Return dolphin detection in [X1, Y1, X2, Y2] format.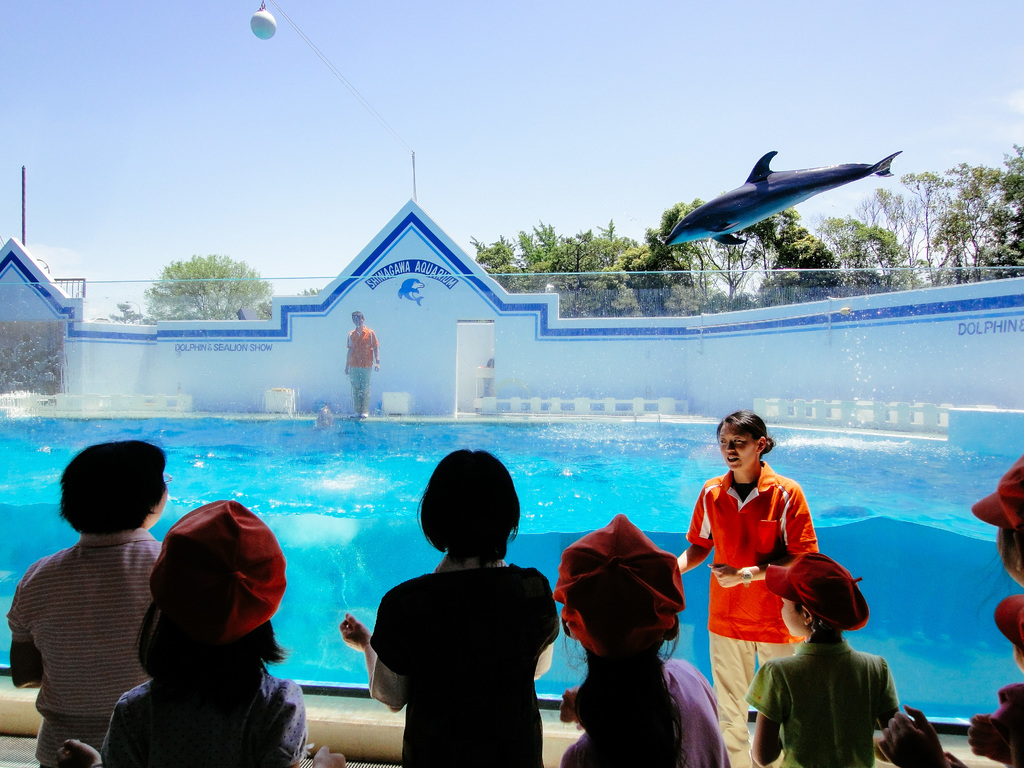
[398, 278, 422, 307].
